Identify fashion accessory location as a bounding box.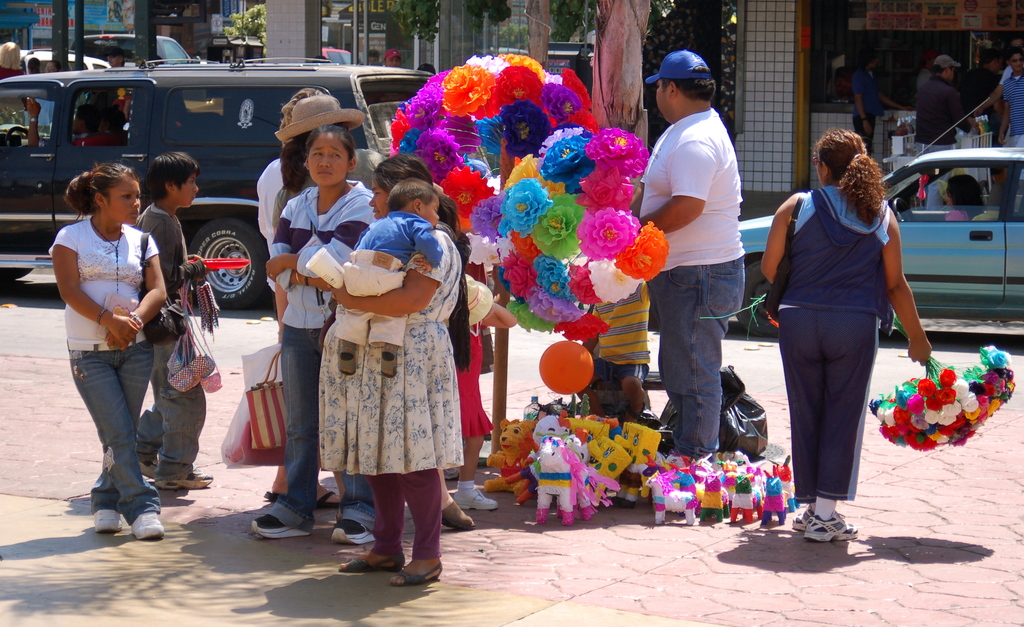
<box>274,93,369,143</box>.
